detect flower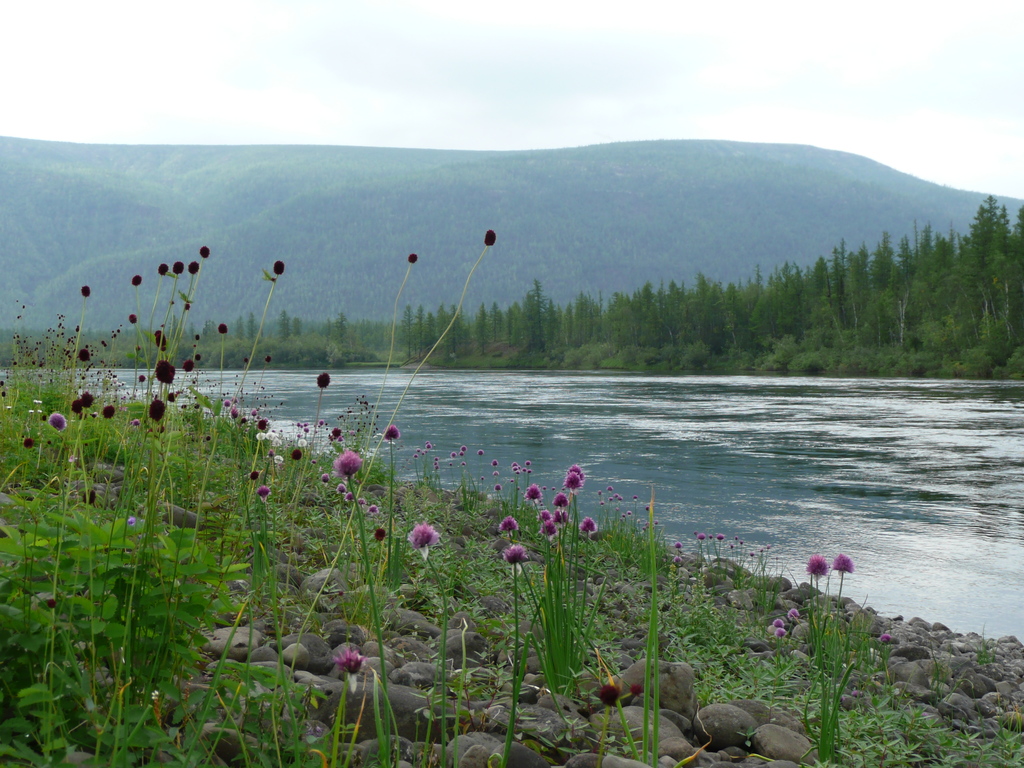
locate(201, 244, 210, 260)
